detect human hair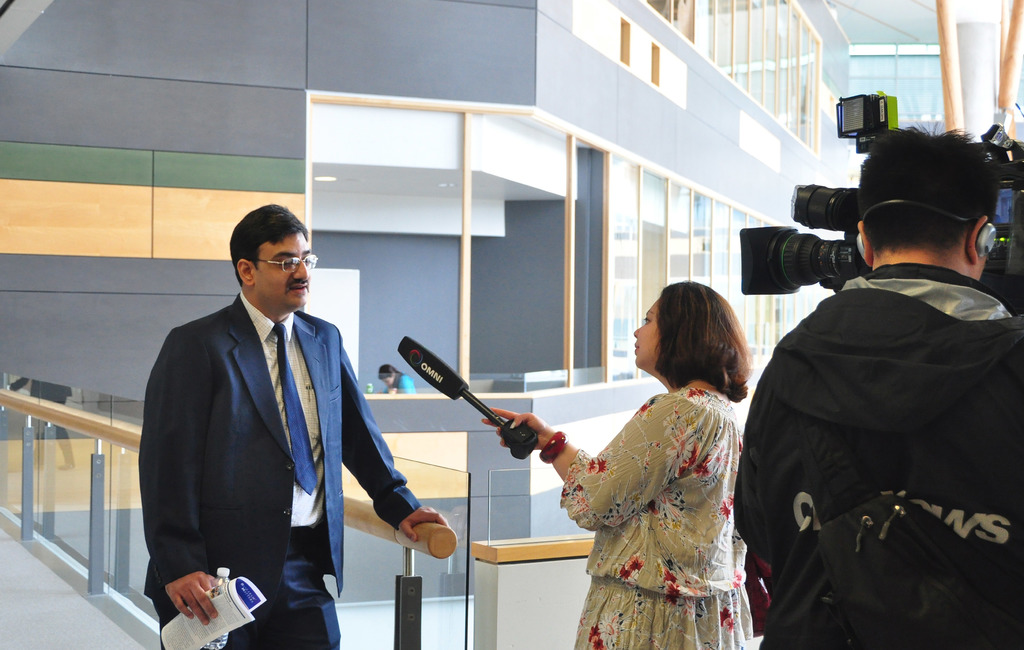
646, 287, 757, 416
